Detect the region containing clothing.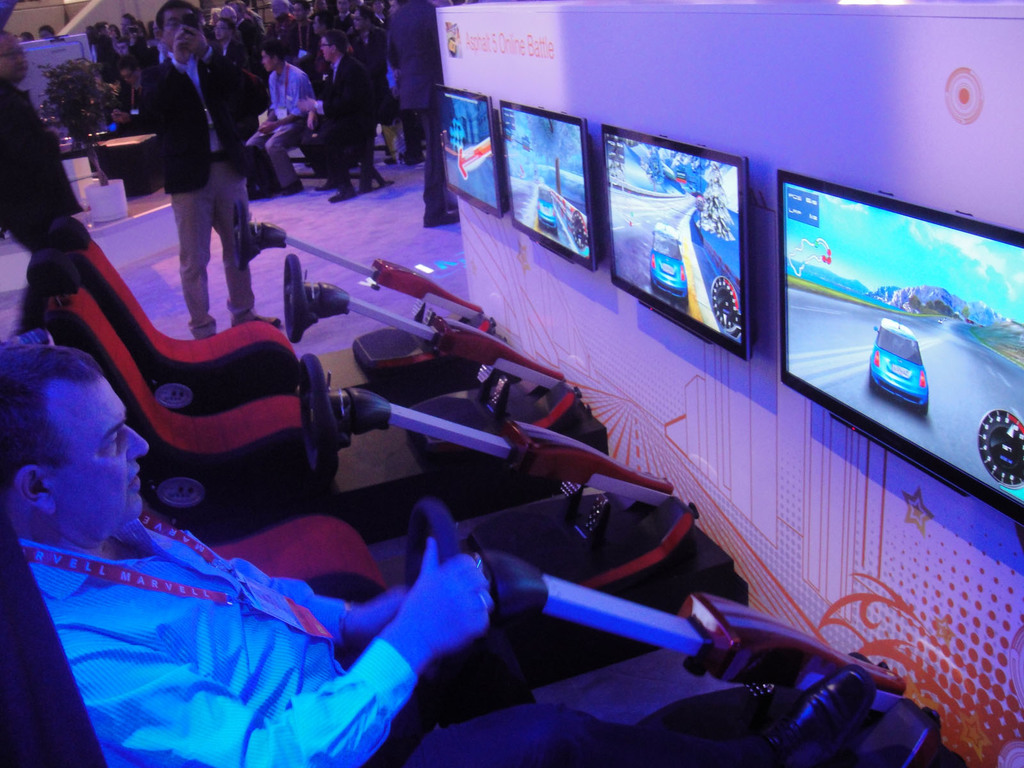
(251,54,314,203).
